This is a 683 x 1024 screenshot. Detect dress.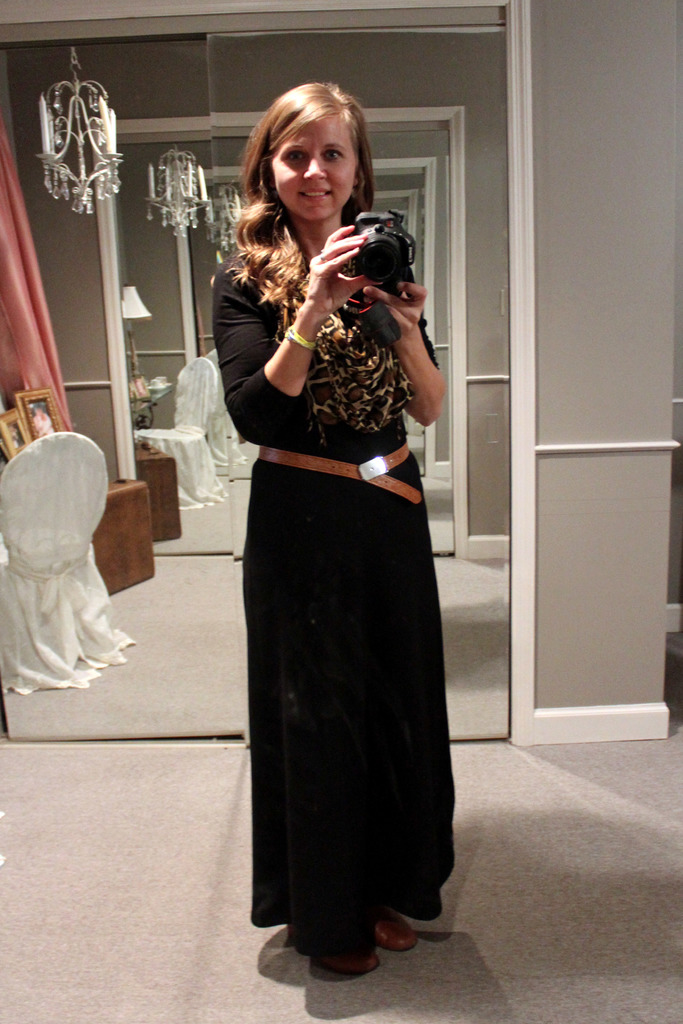
[x1=206, y1=211, x2=464, y2=863].
